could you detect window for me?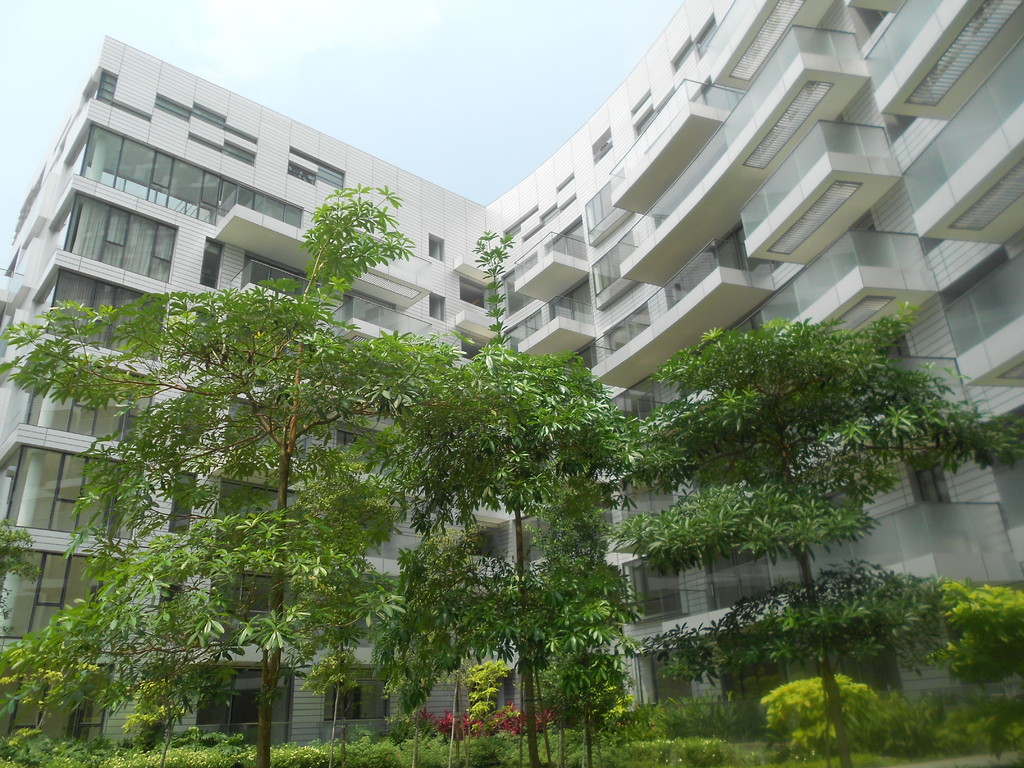
Detection result: 433, 234, 442, 260.
